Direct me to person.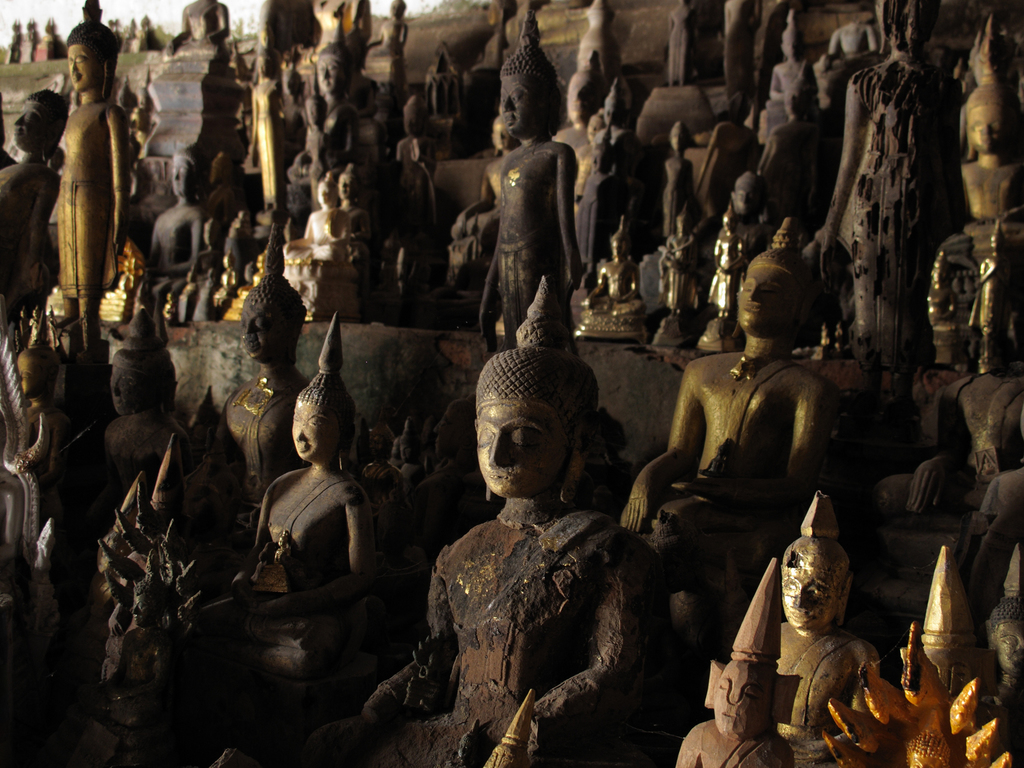
Direction: l=103, t=298, r=184, b=490.
